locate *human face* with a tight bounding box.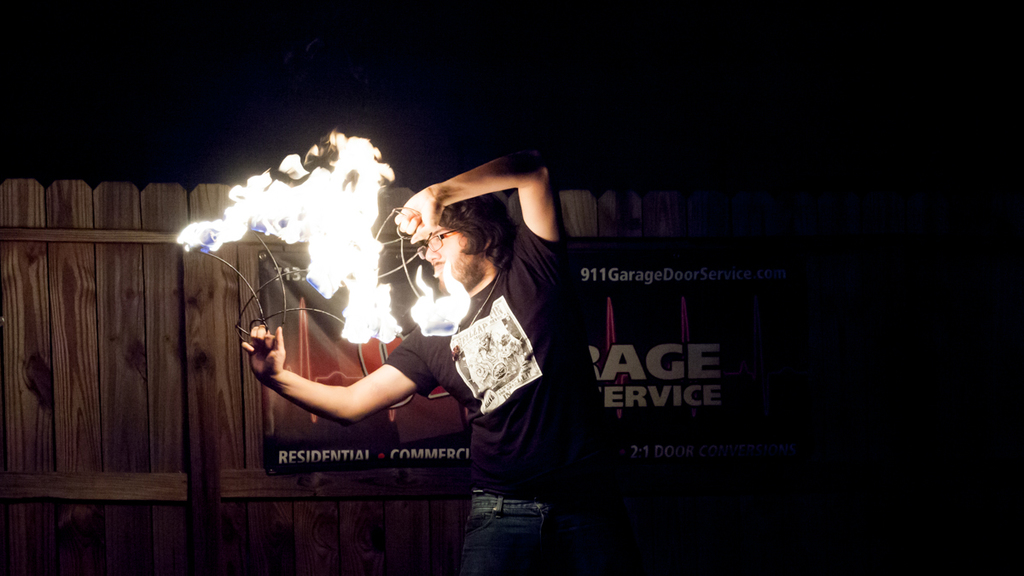
box(422, 222, 477, 299).
